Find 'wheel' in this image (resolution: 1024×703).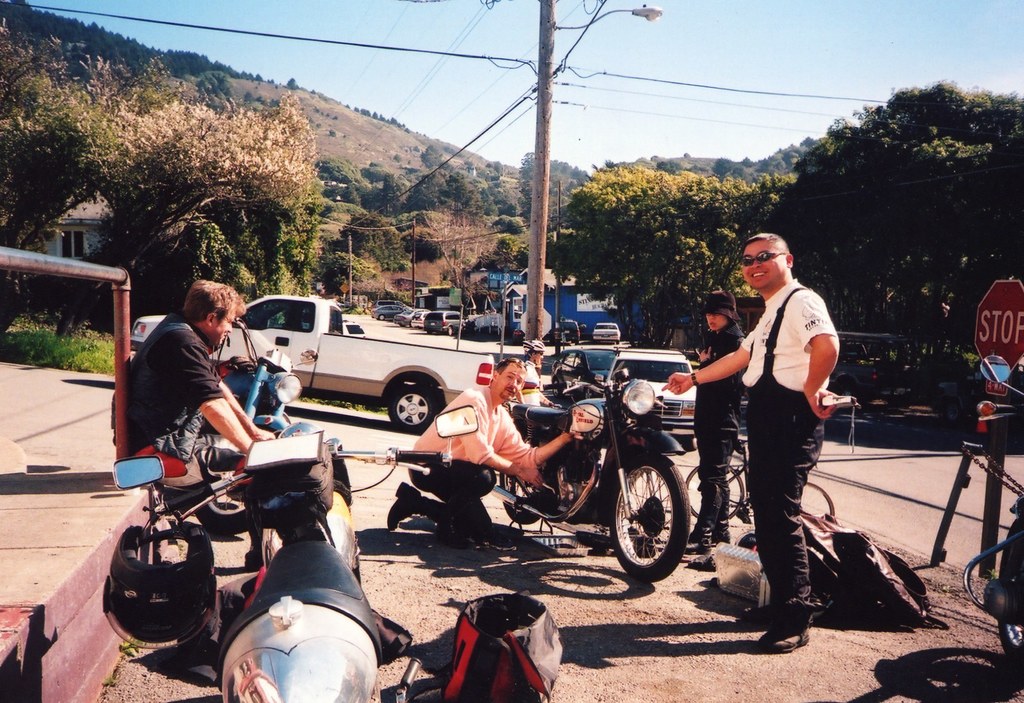
l=191, t=421, r=256, b=537.
